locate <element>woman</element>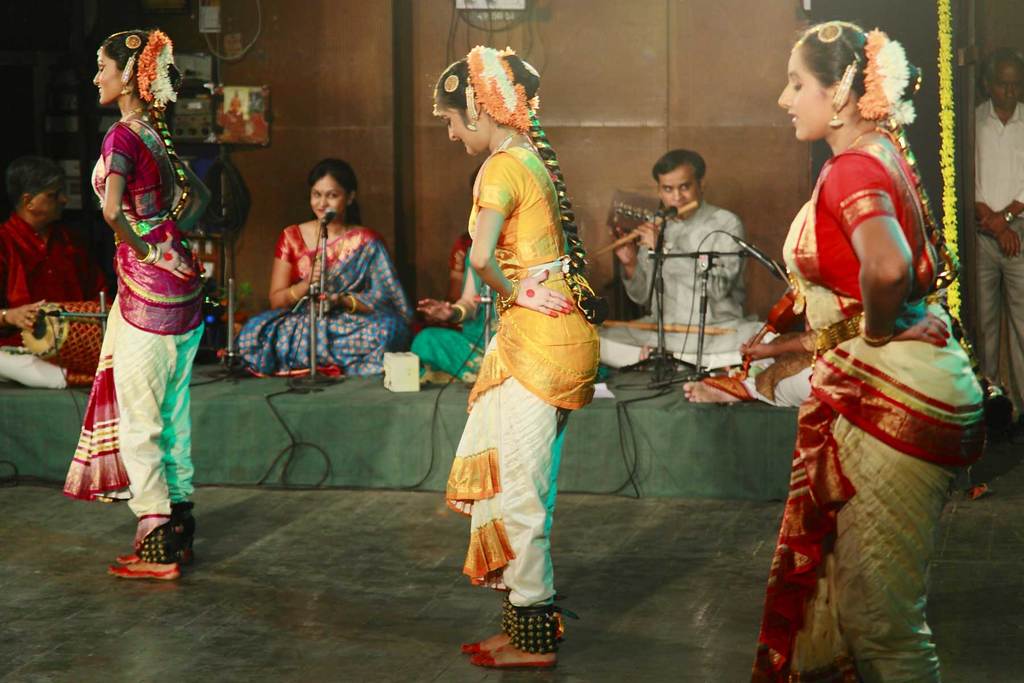
[429,38,602,669]
